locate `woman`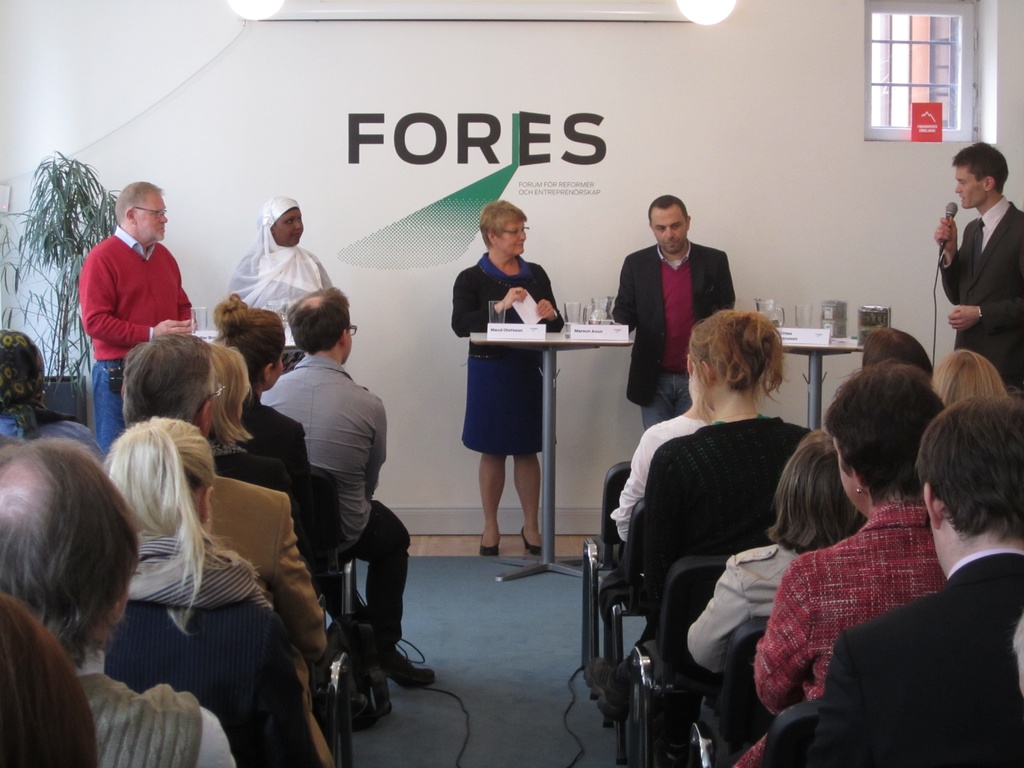
detection(686, 431, 857, 680)
